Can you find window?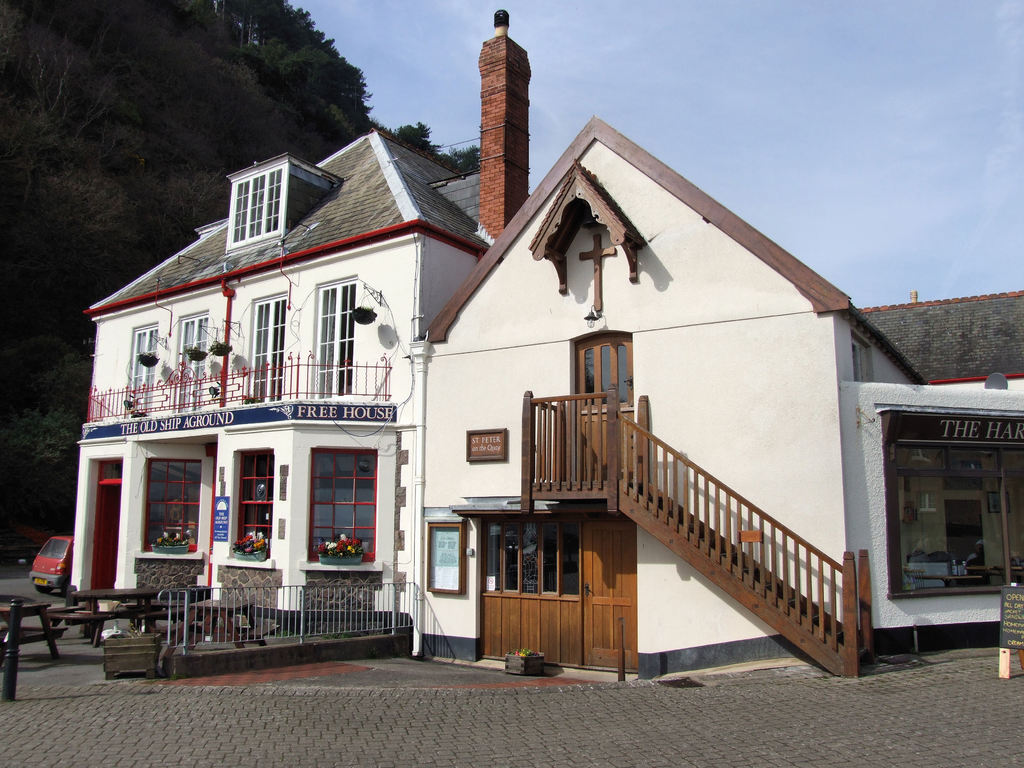
Yes, bounding box: 297,454,371,564.
